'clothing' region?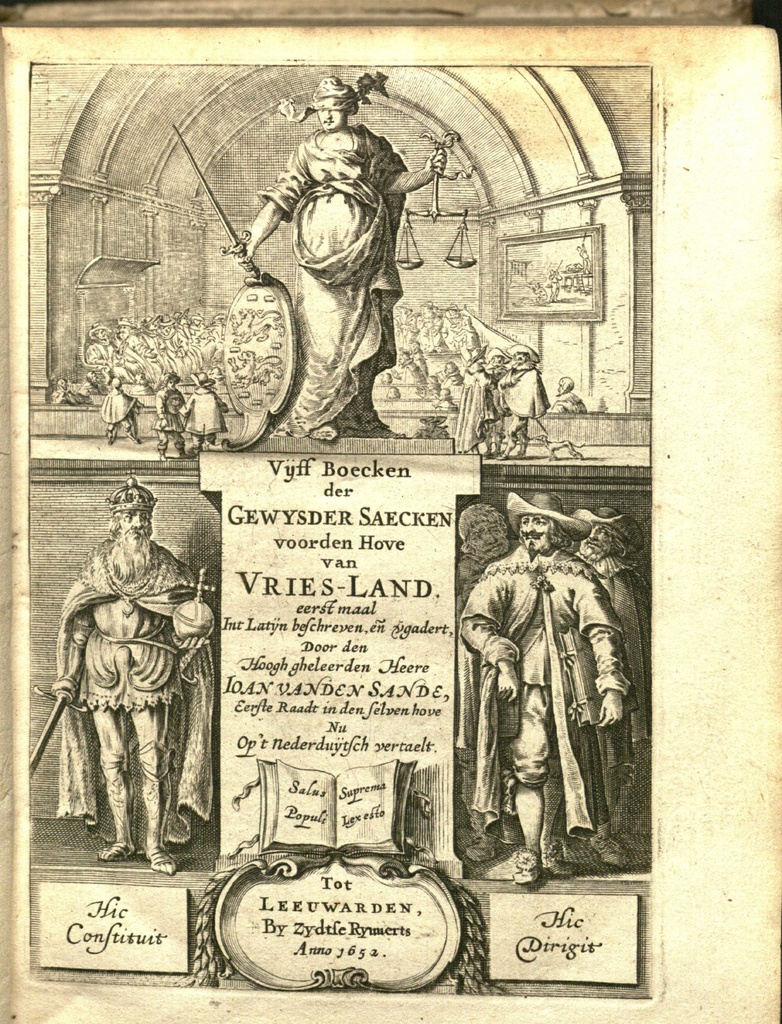
Rect(458, 367, 491, 452)
